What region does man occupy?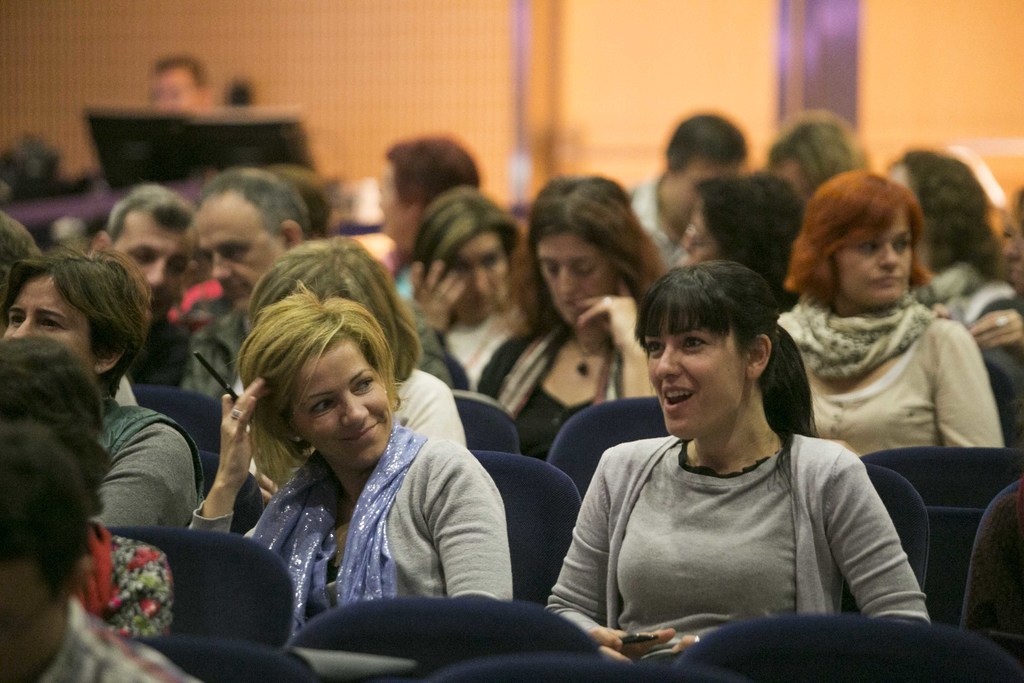
(x1=378, y1=140, x2=483, y2=277).
